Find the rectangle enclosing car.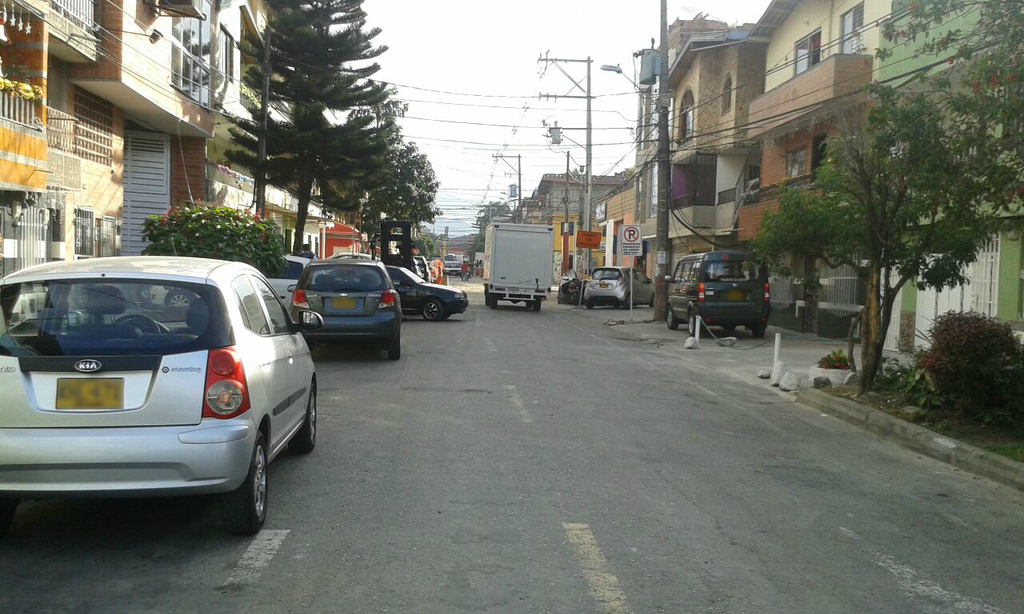
<box>264,249,310,307</box>.
